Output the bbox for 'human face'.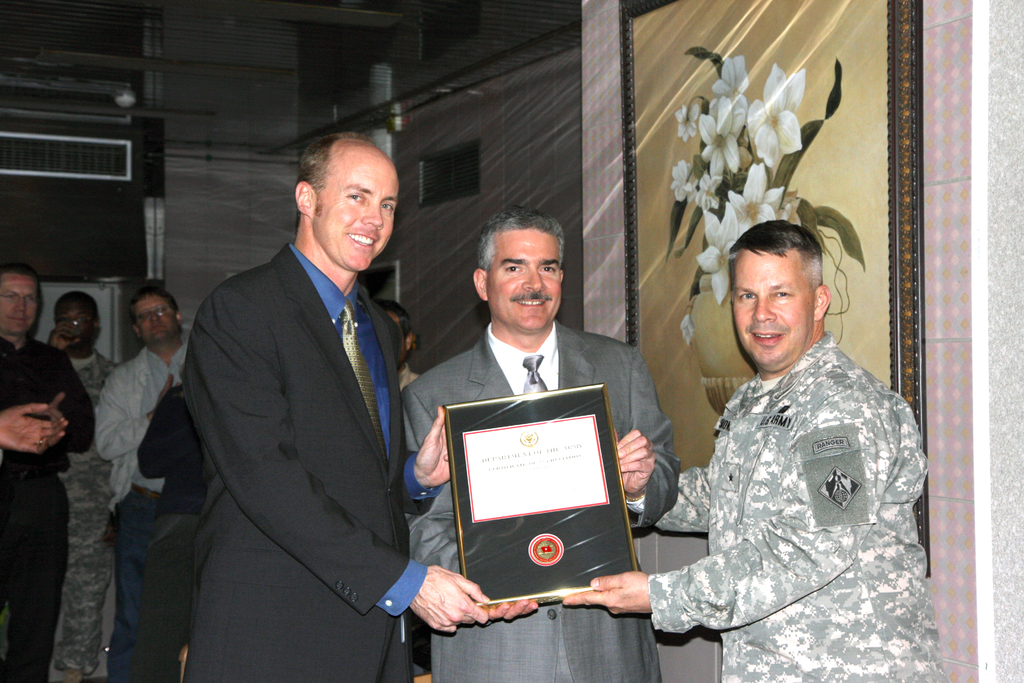
select_region(61, 300, 102, 349).
